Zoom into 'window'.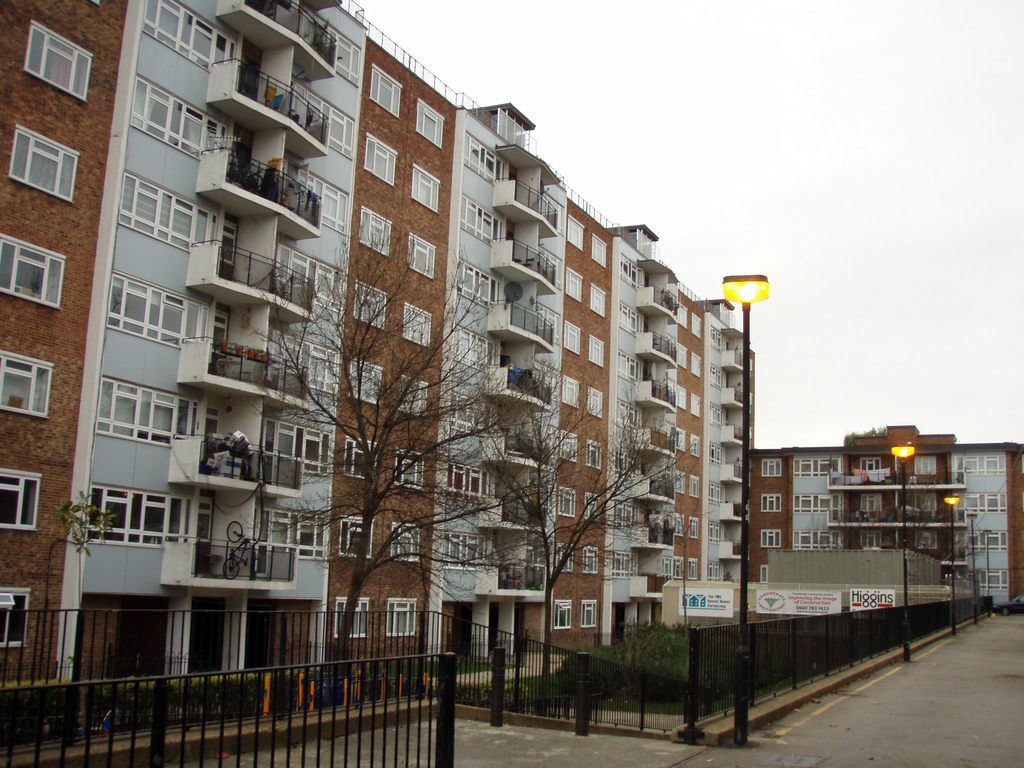
Zoom target: 401, 374, 429, 414.
